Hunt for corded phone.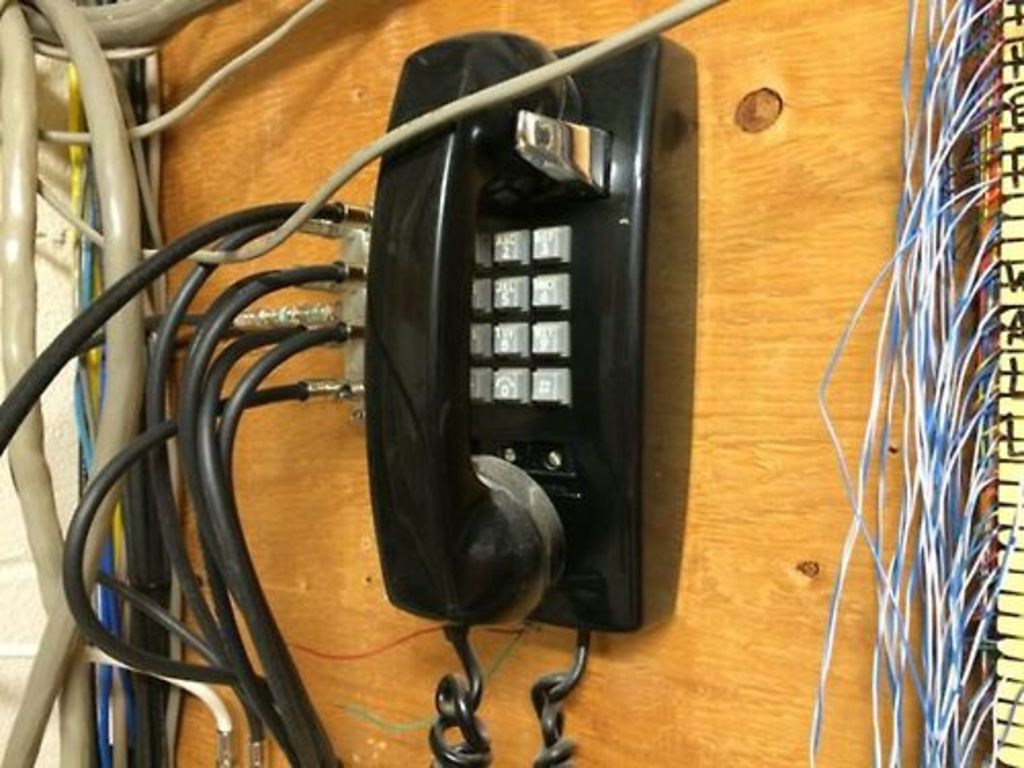
Hunted down at 362,31,694,766.
